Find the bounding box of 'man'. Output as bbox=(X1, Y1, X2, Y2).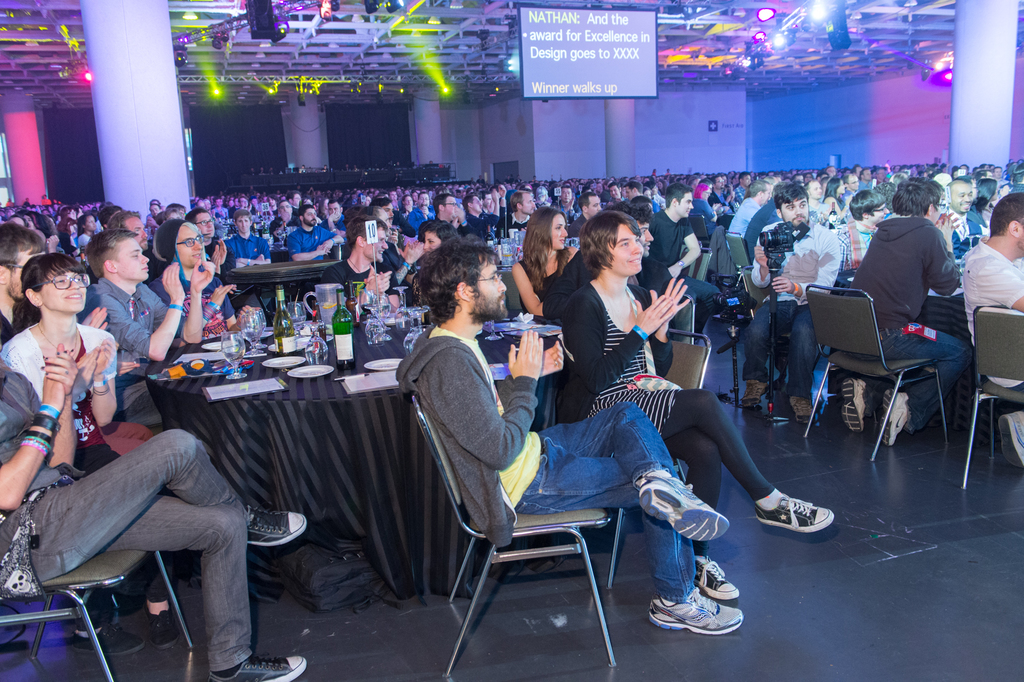
bbox=(318, 197, 342, 232).
